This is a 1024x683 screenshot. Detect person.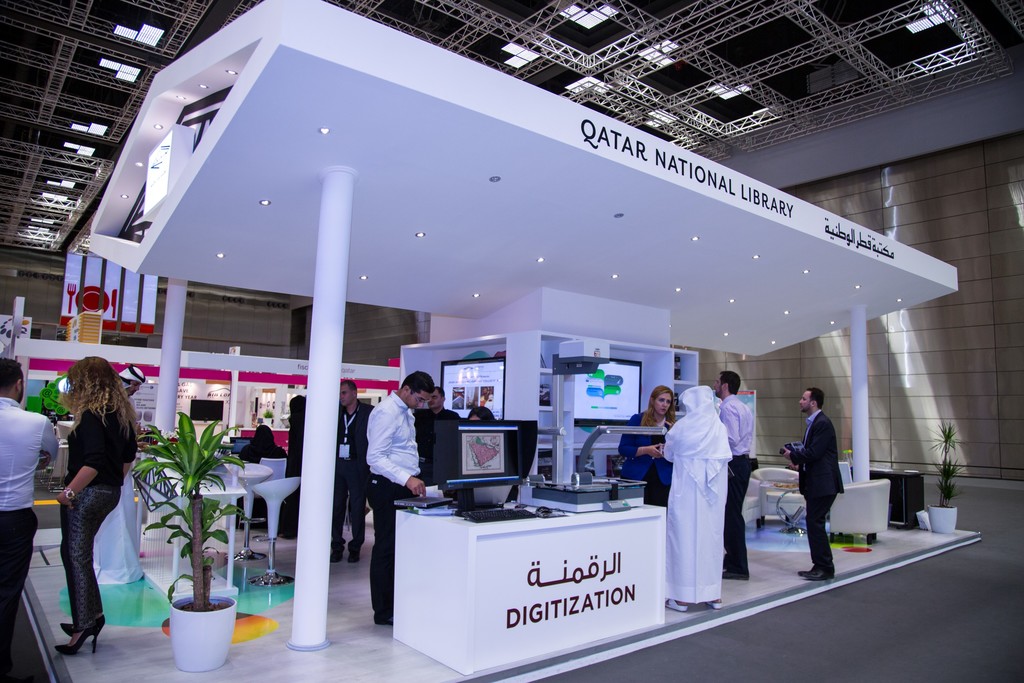
(0,353,63,682).
